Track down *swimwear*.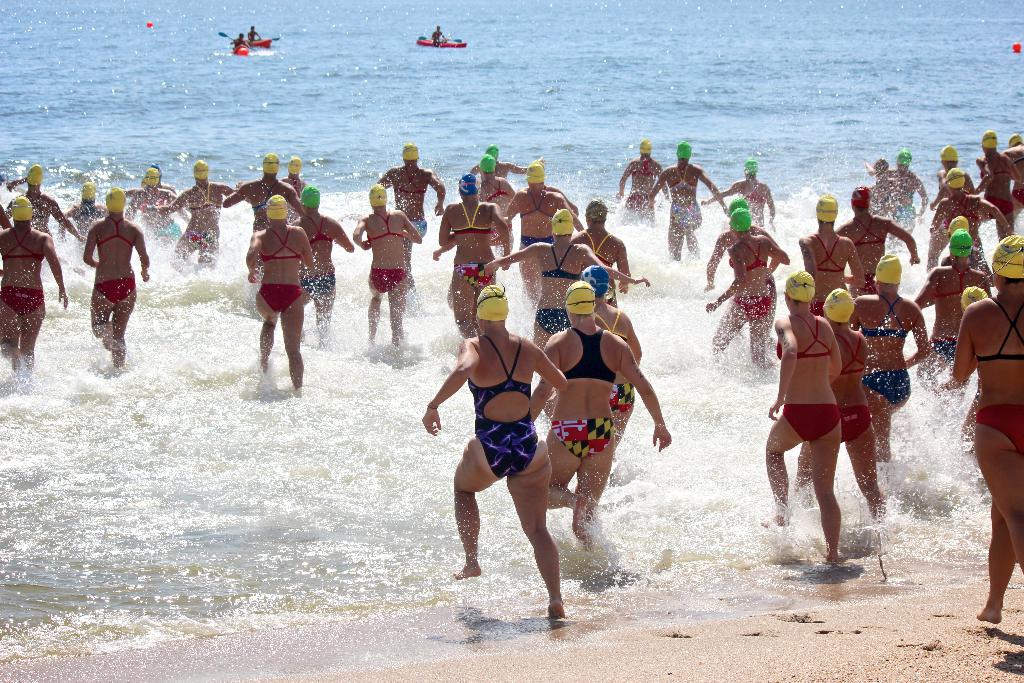
Tracked to [x1=947, y1=192, x2=982, y2=222].
